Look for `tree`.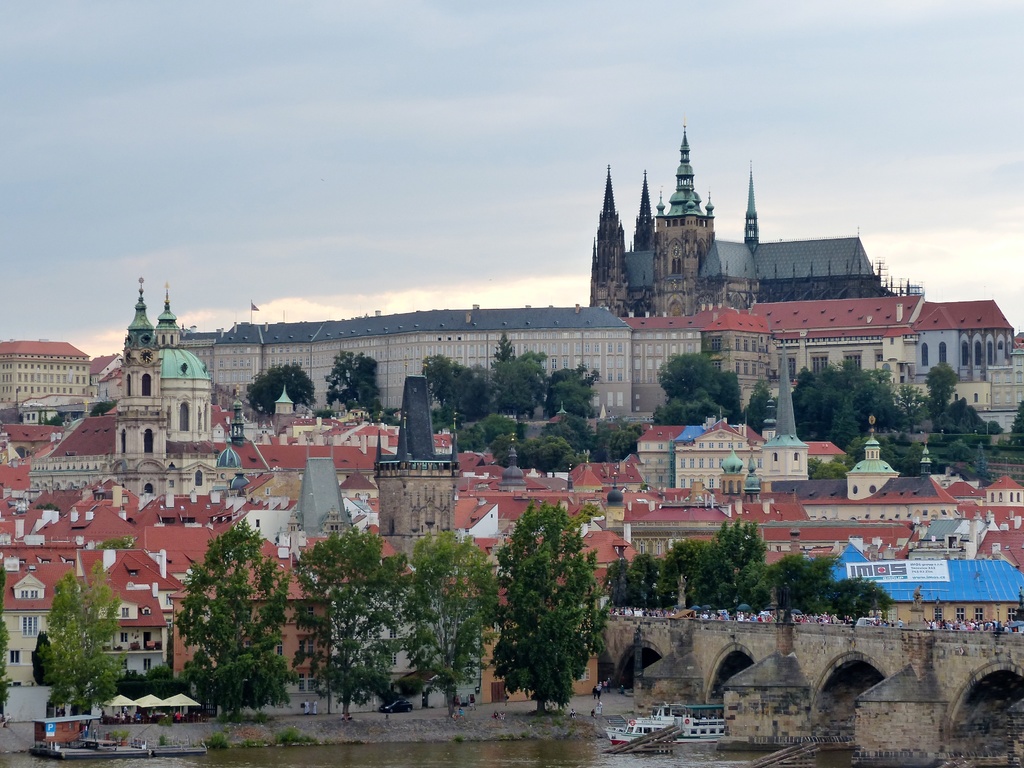
Found: [495,502,606,709].
